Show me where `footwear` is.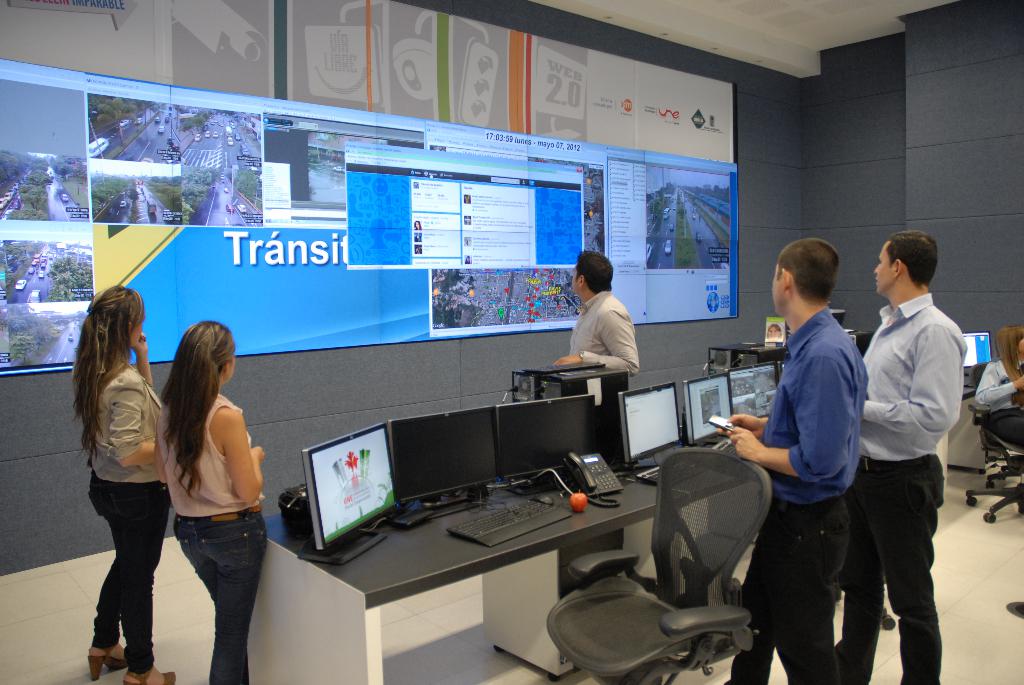
`footwear` is at x1=87, y1=640, x2=126, y2=681.
